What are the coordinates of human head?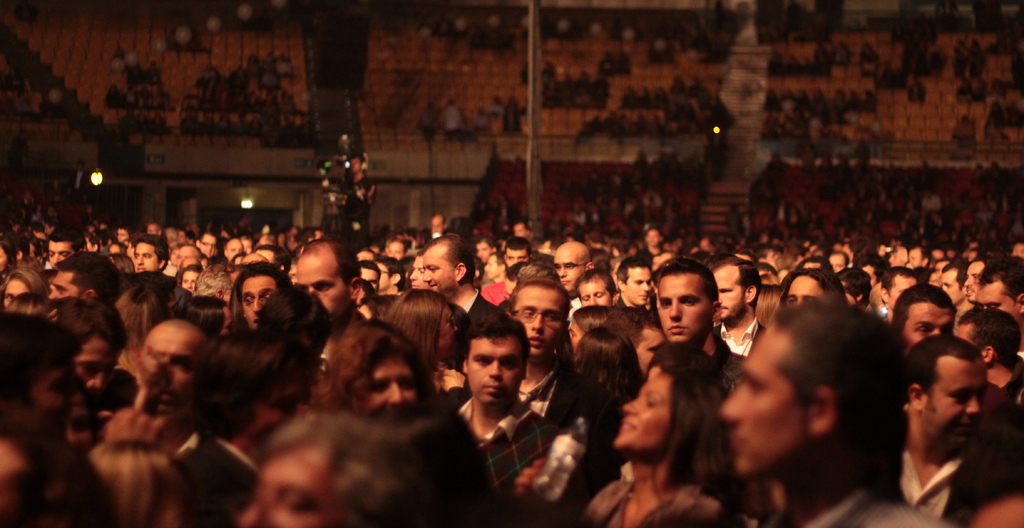
region(641, 230, 662, 248).
